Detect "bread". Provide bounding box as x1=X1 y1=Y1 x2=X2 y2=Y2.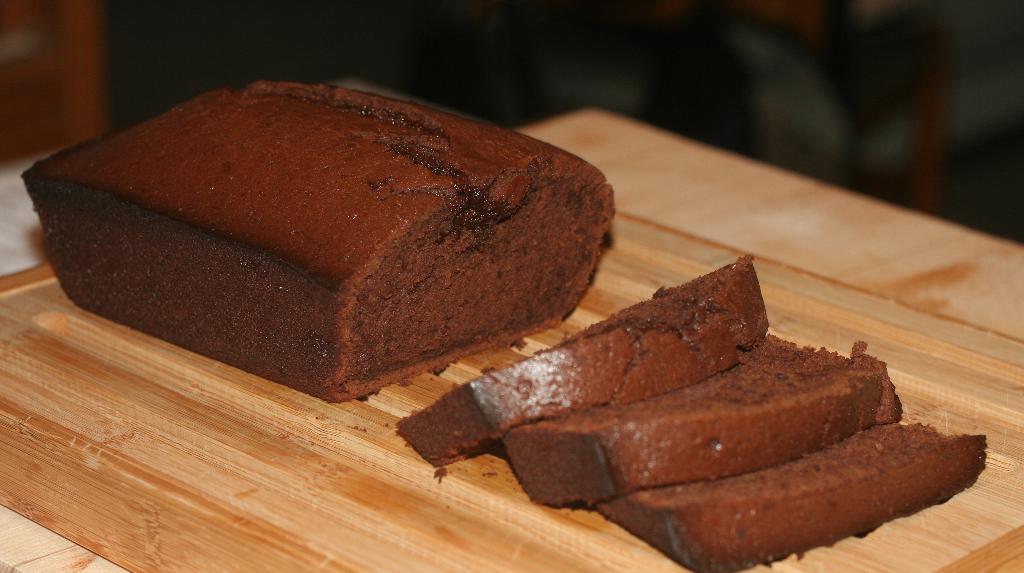
x1=595 y1=424 x2=989 y2=572.
